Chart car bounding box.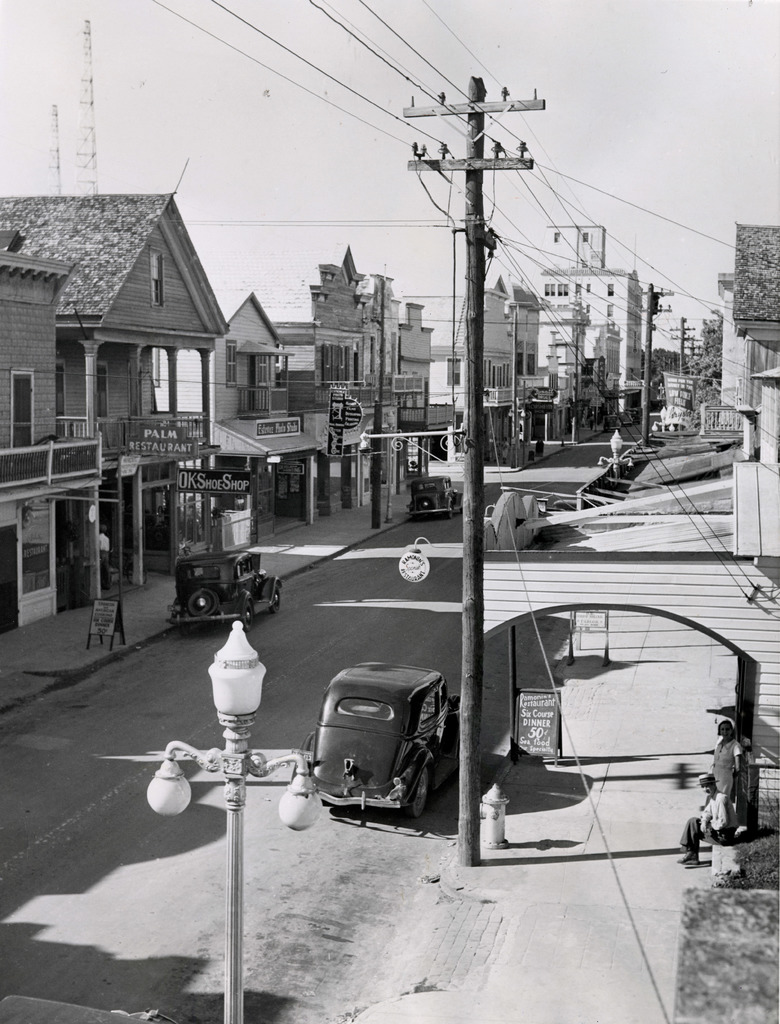
Charted: rect(605, 412, 618, 431).
